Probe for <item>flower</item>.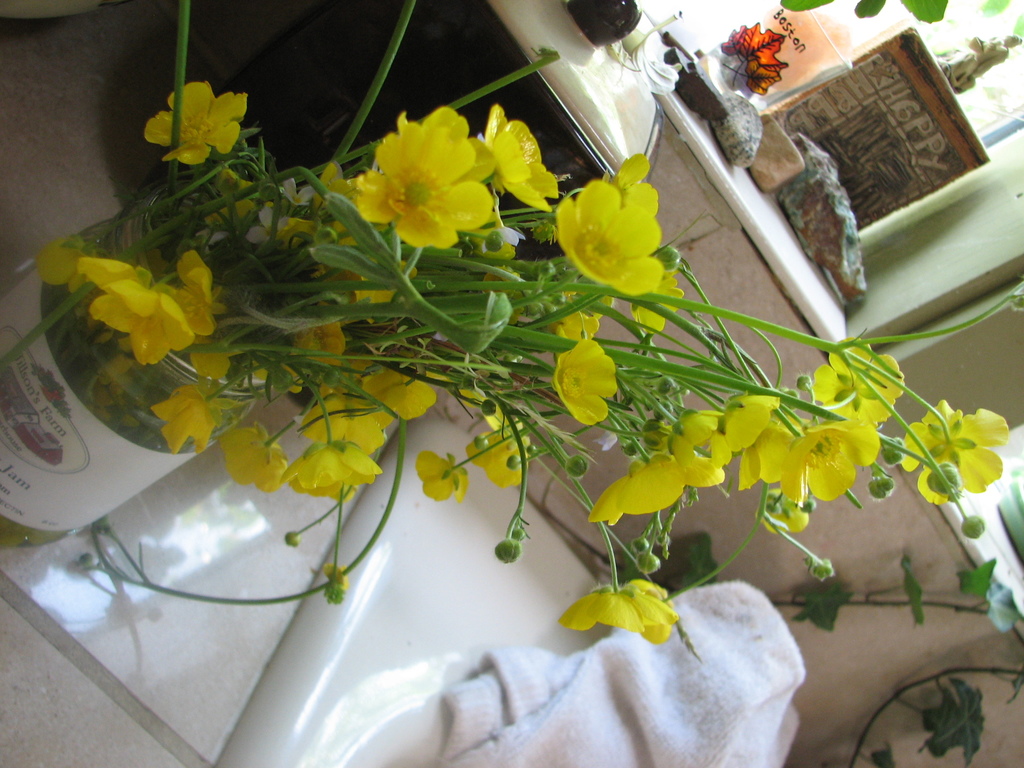
Probe result: [left=218, top=431, right=283, bottom=486].
